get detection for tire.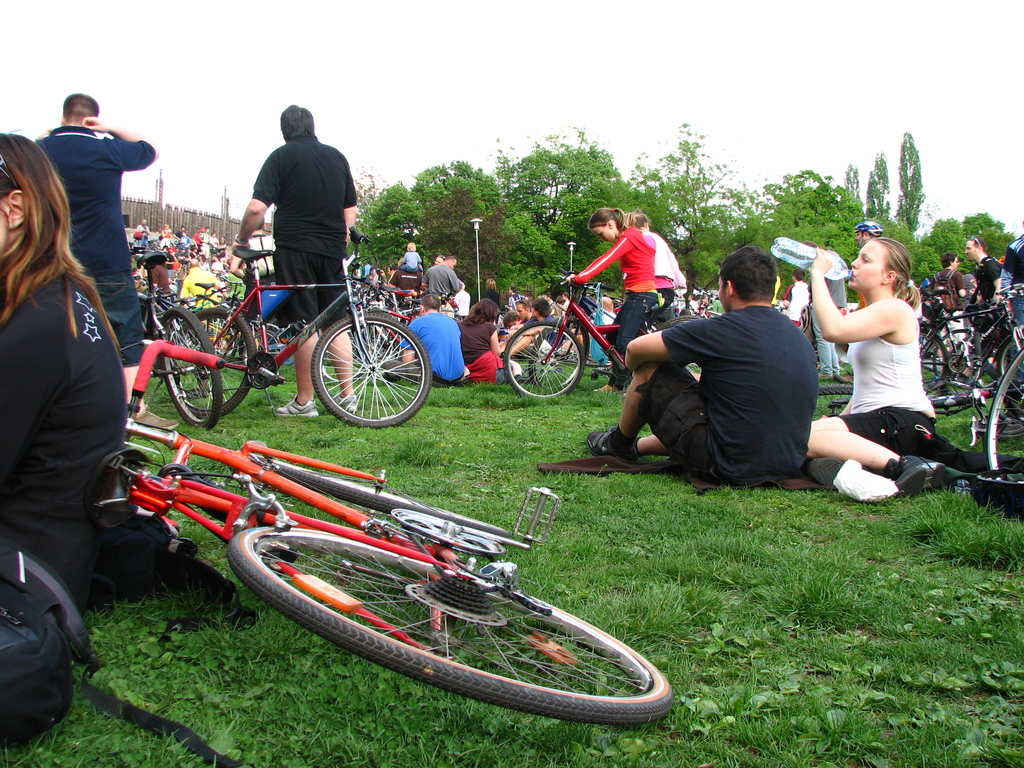
Detection: l=228, t=536, r=662, b=728.
